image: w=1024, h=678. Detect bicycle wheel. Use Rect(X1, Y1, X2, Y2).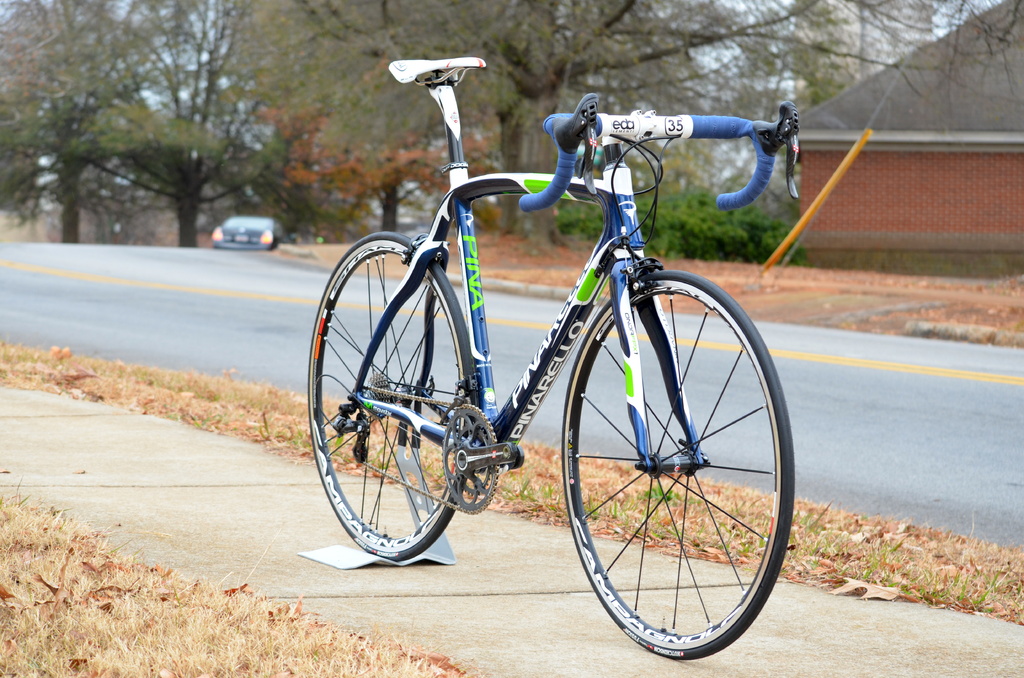
Rect(308, 233, 481, 560).
